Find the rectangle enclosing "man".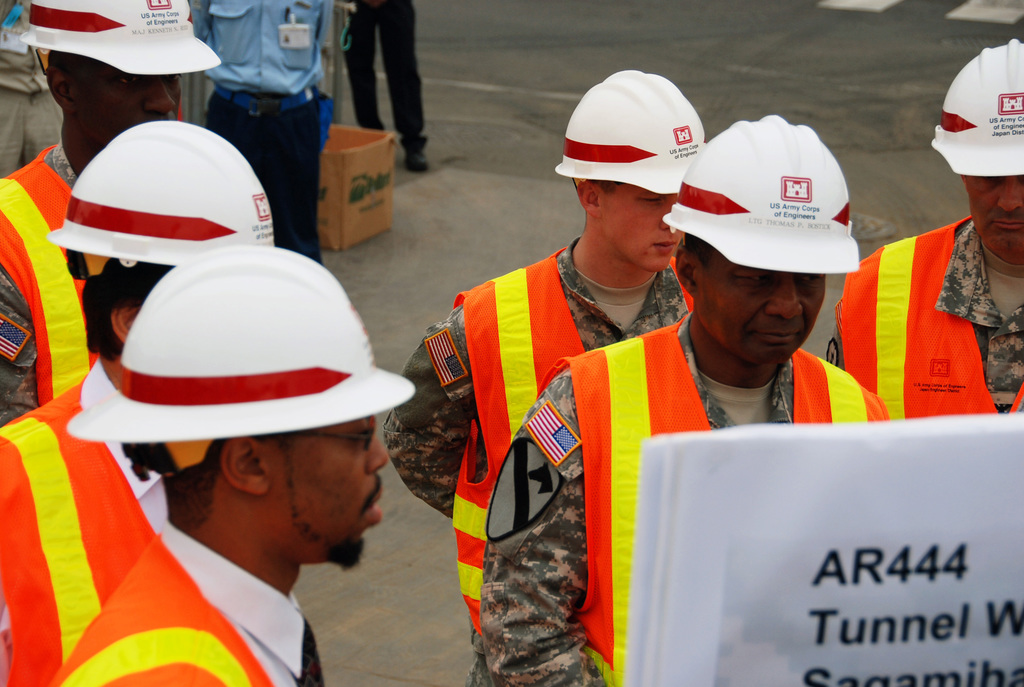
rect(192, 0, 336, 265).
